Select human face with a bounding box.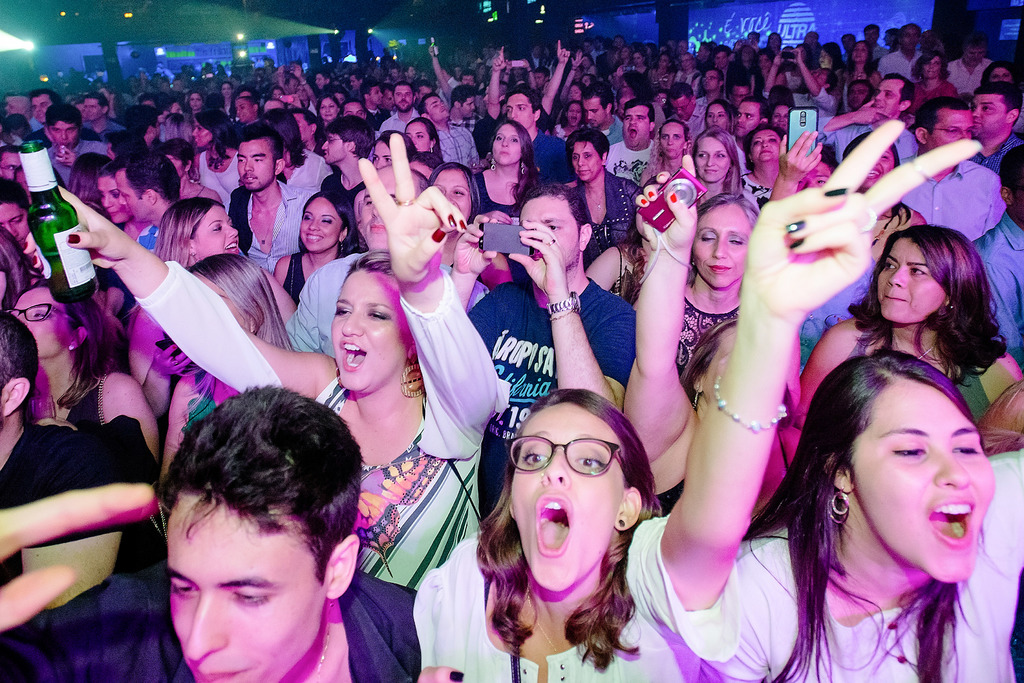
box=[700, 69, 717, 90].
